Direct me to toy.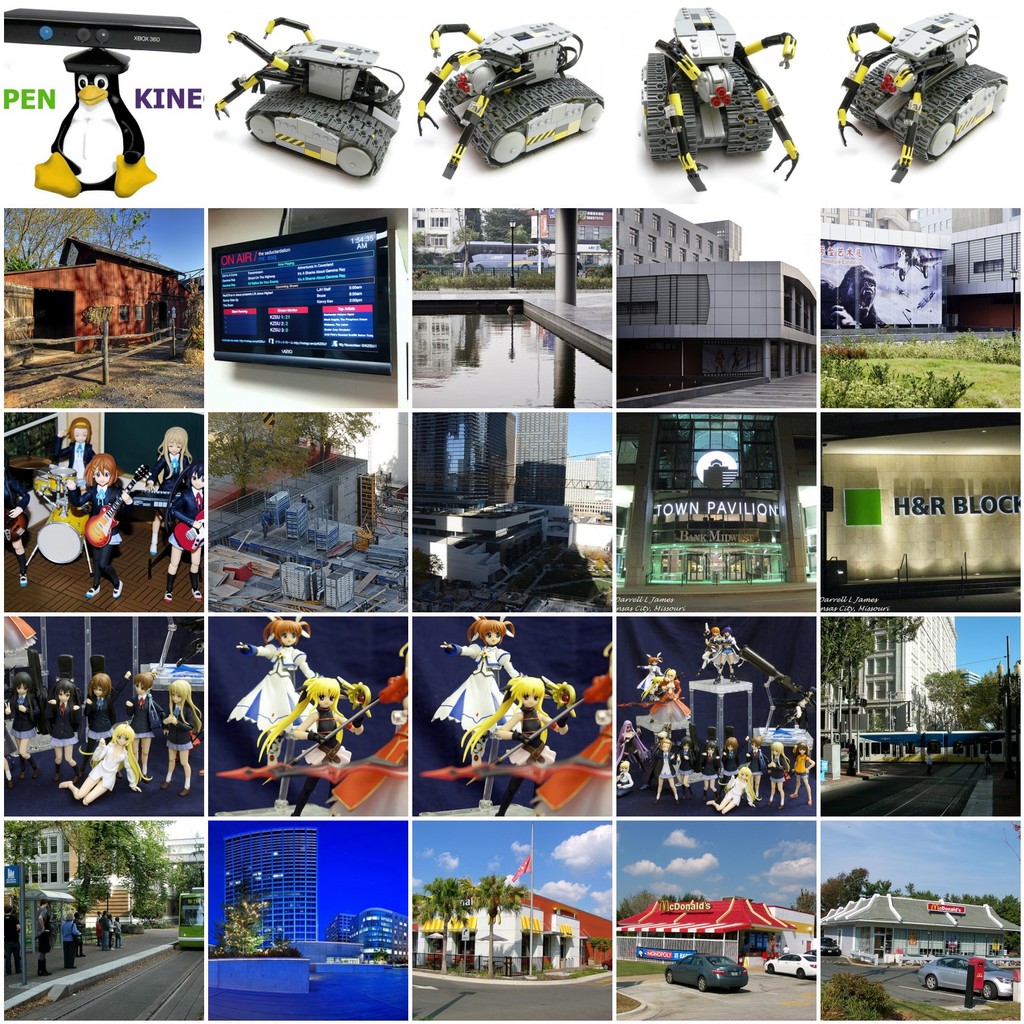
Direction: (left=693, top=625, right=742, bottom=684).
